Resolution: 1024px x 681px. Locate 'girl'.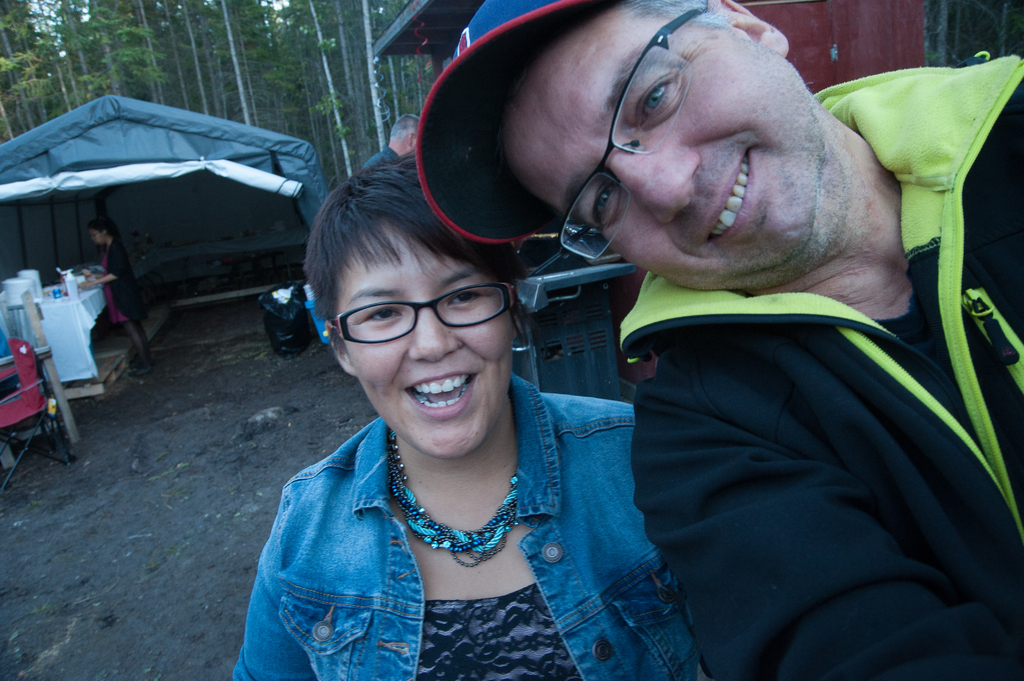
pyautogui.locateOnScreen(79, 225, 148, 380).
